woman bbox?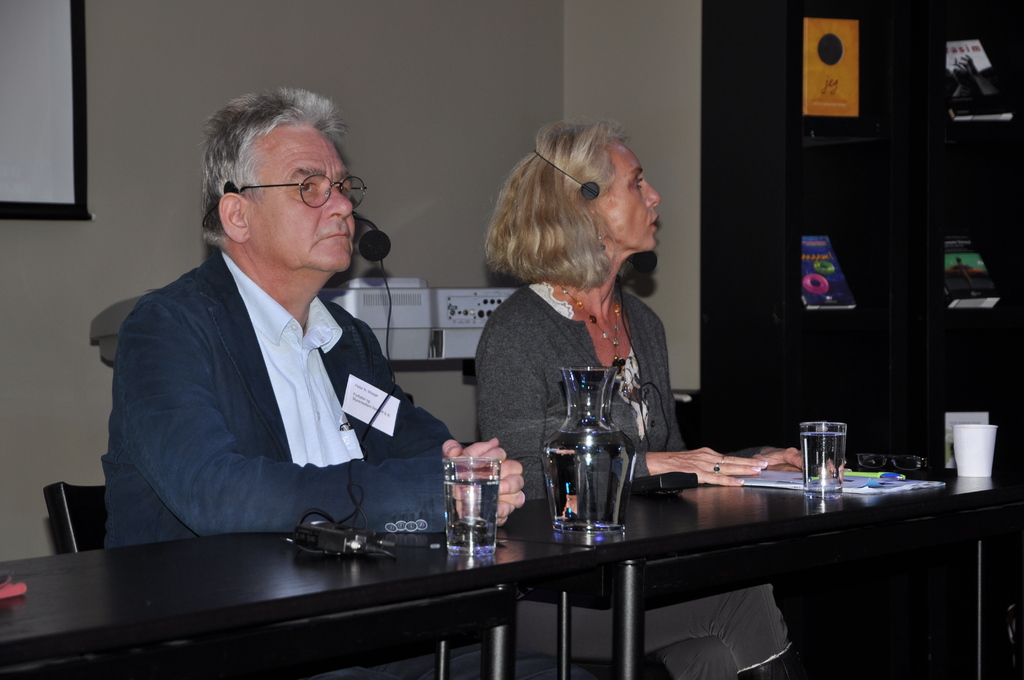
BBox(451, 111, 717, 535)
